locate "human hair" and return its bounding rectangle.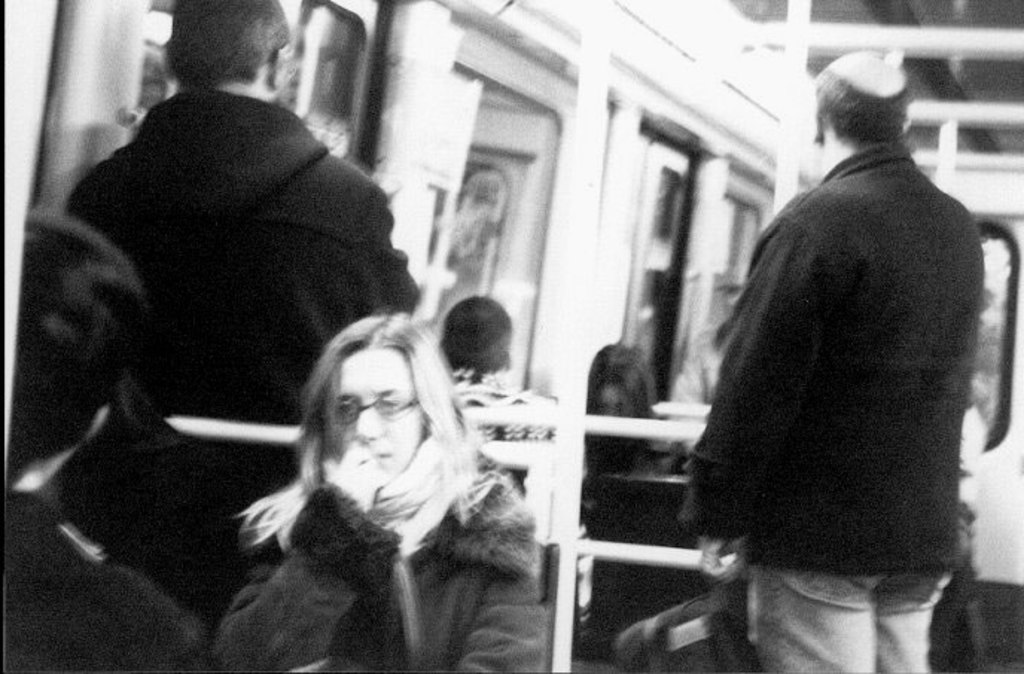
select_region(445, 293, 513, 382).
